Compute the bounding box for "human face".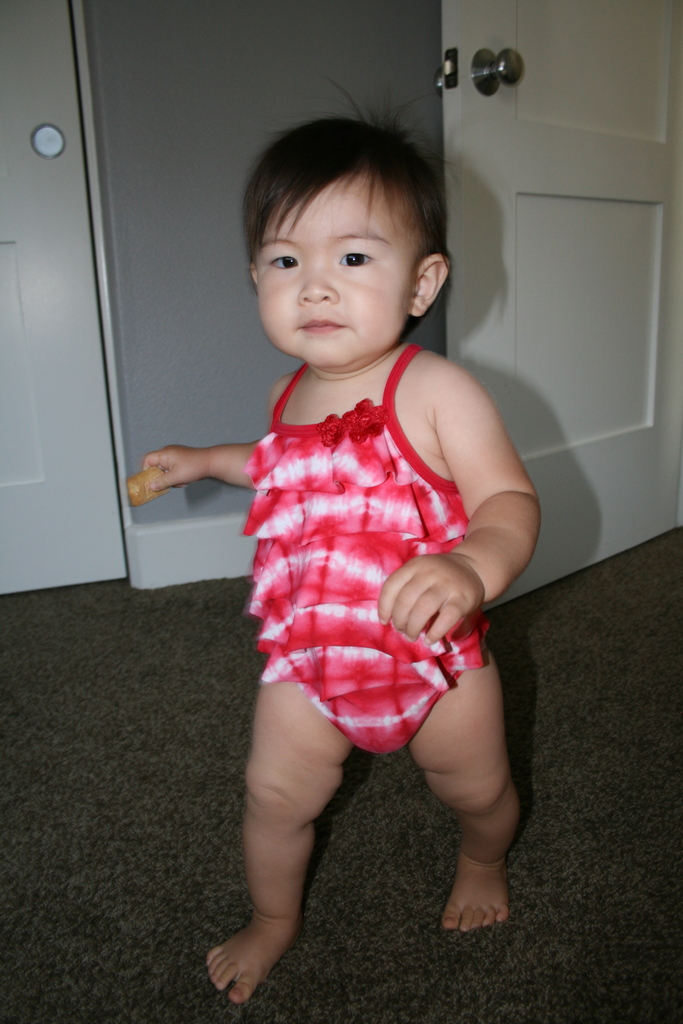
box(253, 175, 416, 364).
